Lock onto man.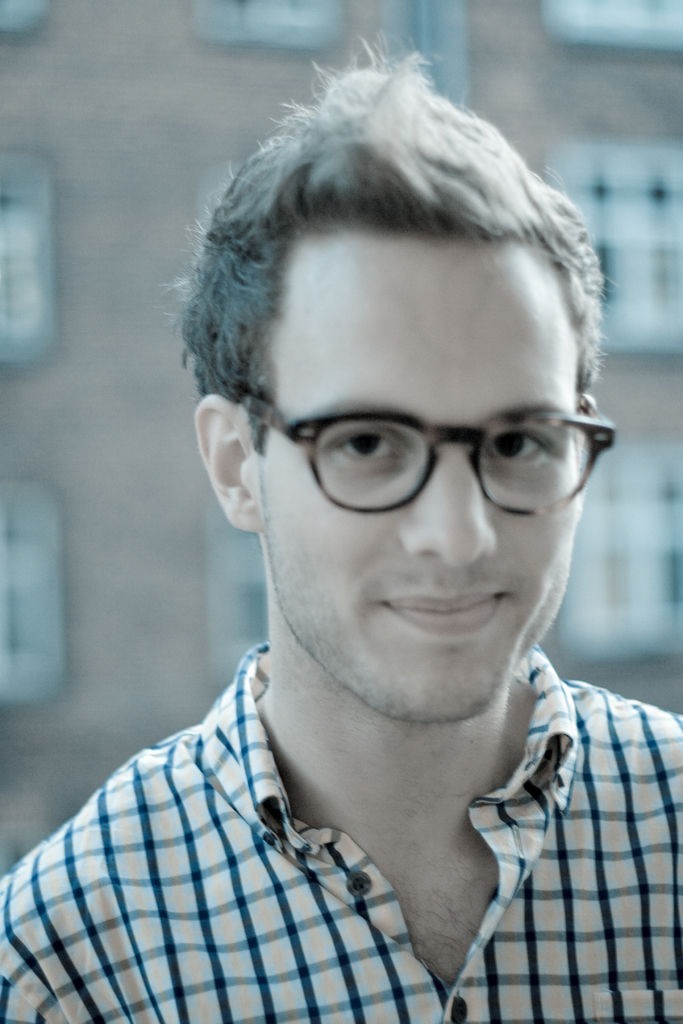
Locked: pyautogui.locateOnScreen(11, 72, 682, 1007).
